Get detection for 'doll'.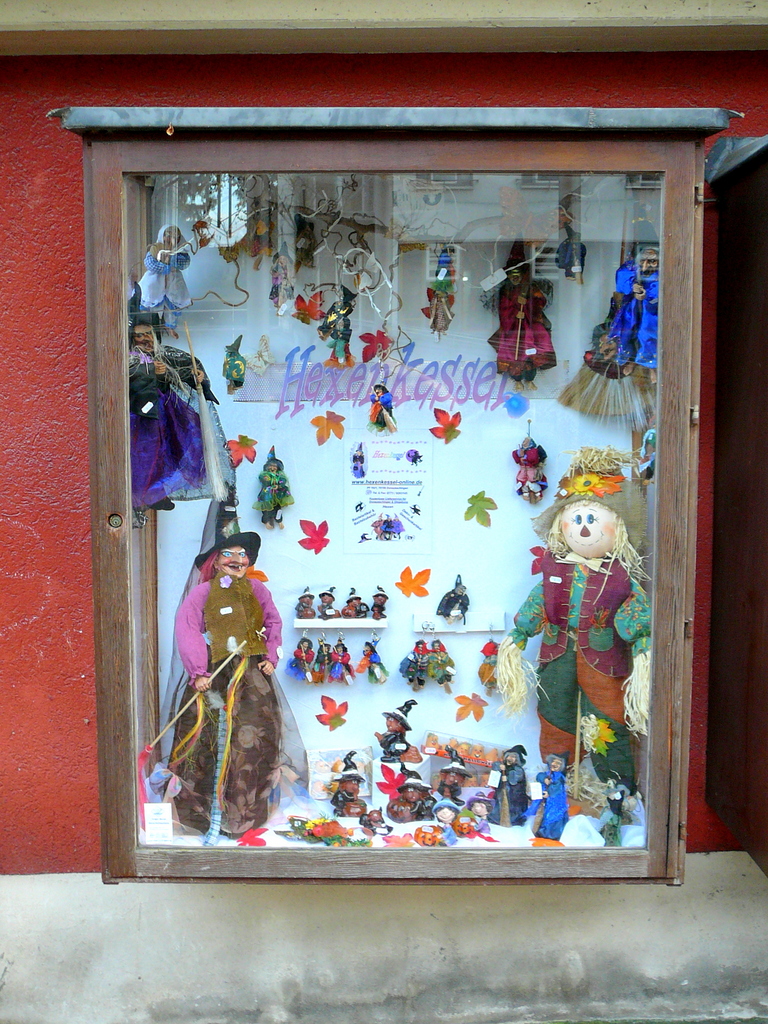
Detection: locate(177, 480, 269, 847).
